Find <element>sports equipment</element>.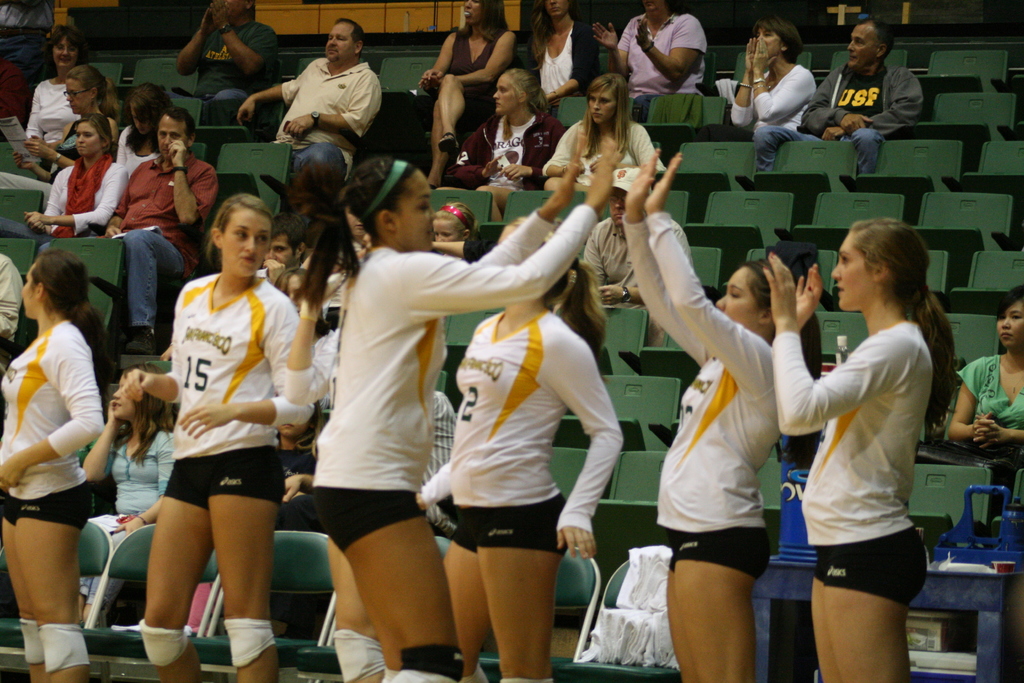
bbox=(140, 617, 189, 664).
